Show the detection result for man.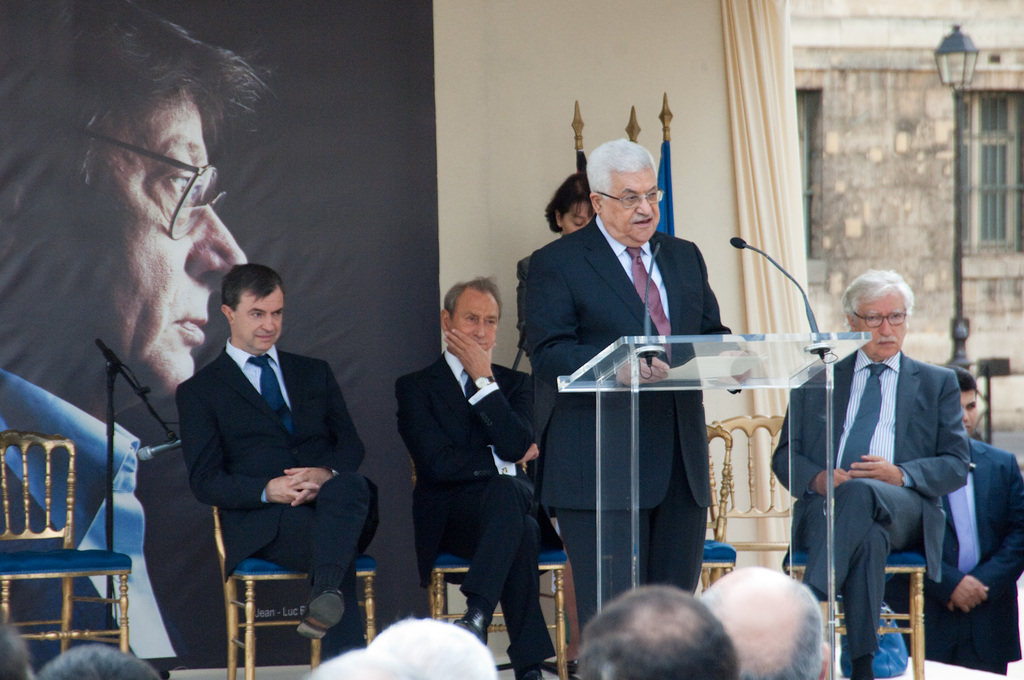
x1=1, y1=0, x2=274, y2=425.
